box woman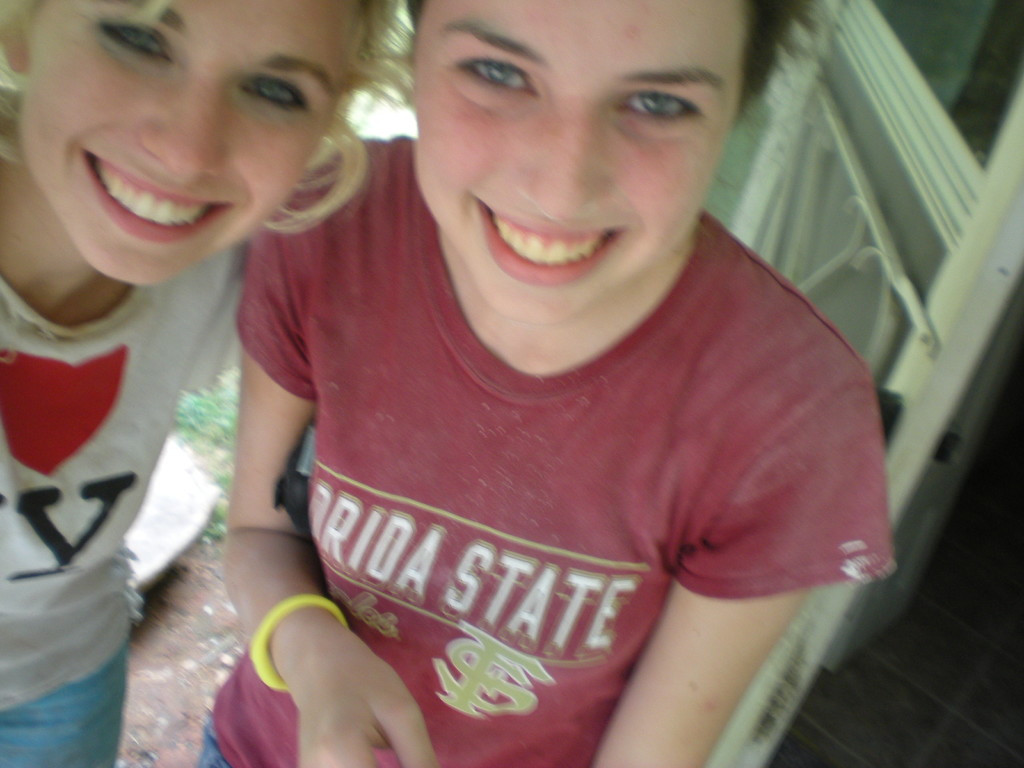
{"left": 0, "top": 0, "right": 385, "bottom": 728}
